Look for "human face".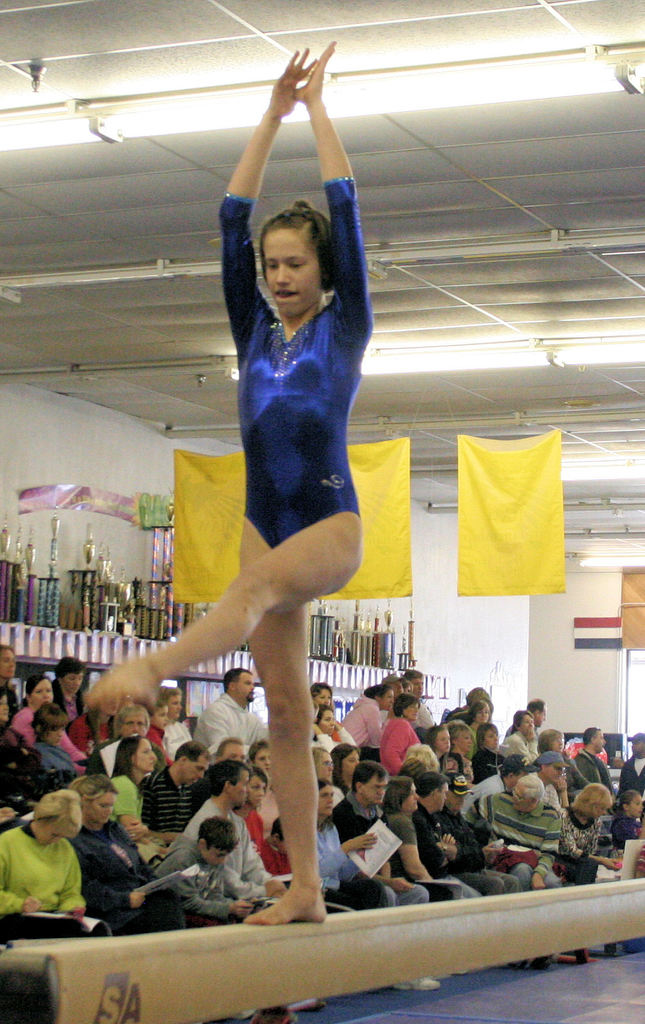
Found: region(436, 730, 452, 753).
